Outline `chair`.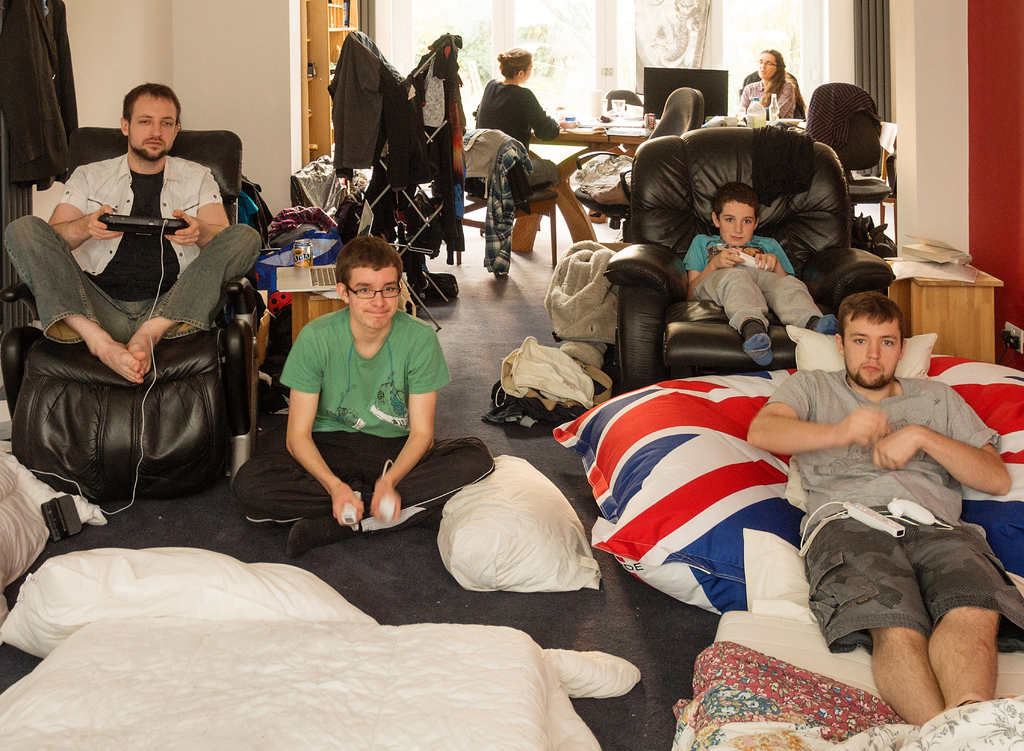
Outline: 0,127,262,492.
